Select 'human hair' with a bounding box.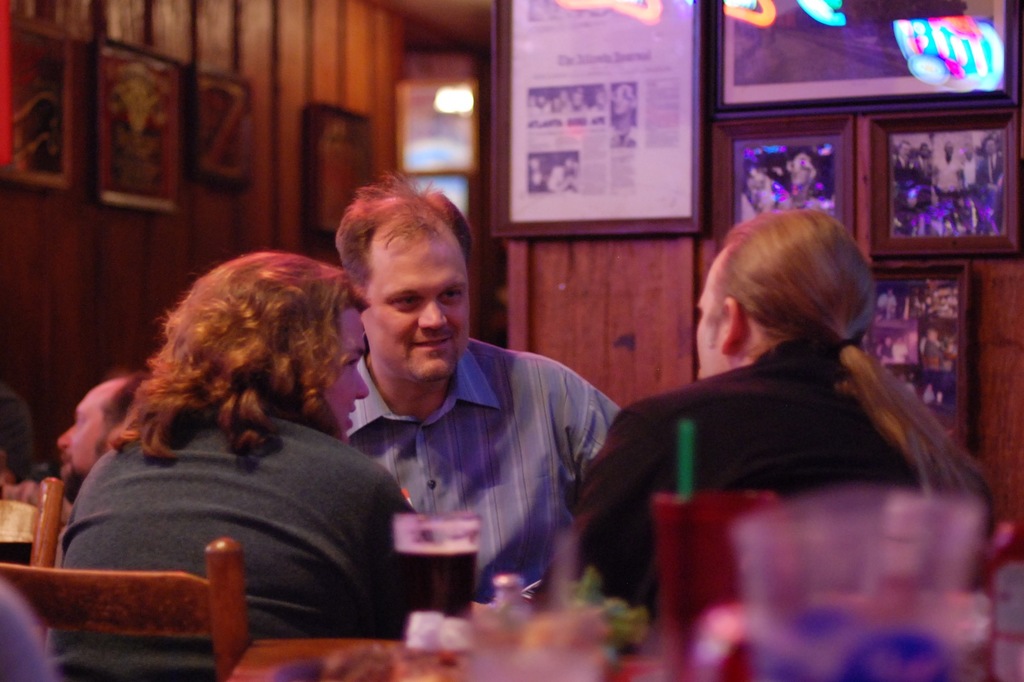
[x1=707, y1=206, x2=988, y2=547].
